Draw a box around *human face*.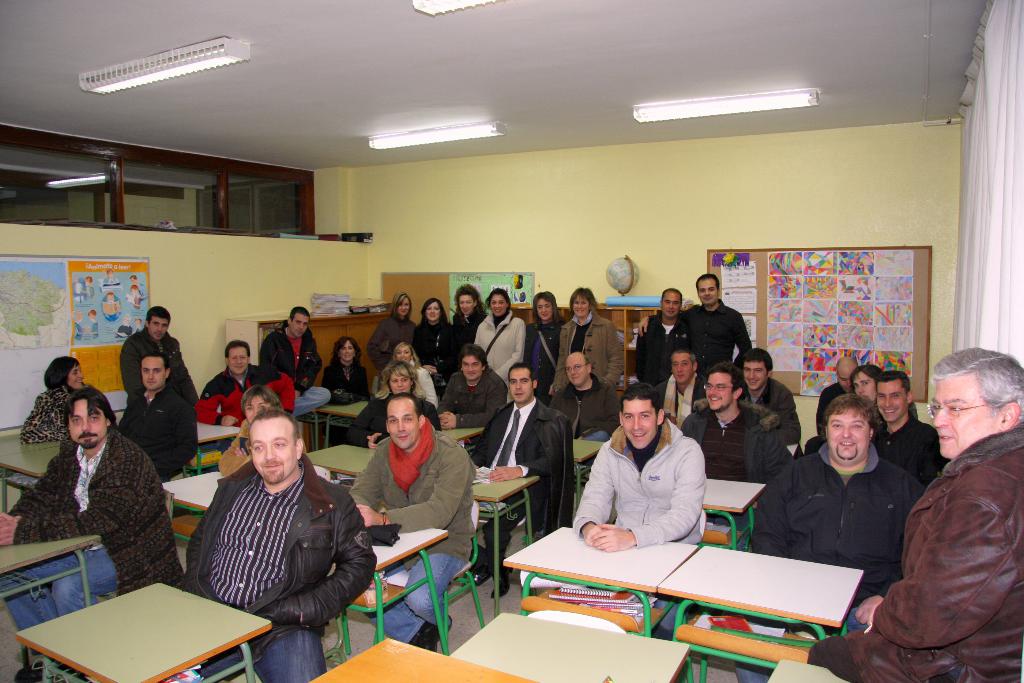
crop(67, 399, 109, 444).
